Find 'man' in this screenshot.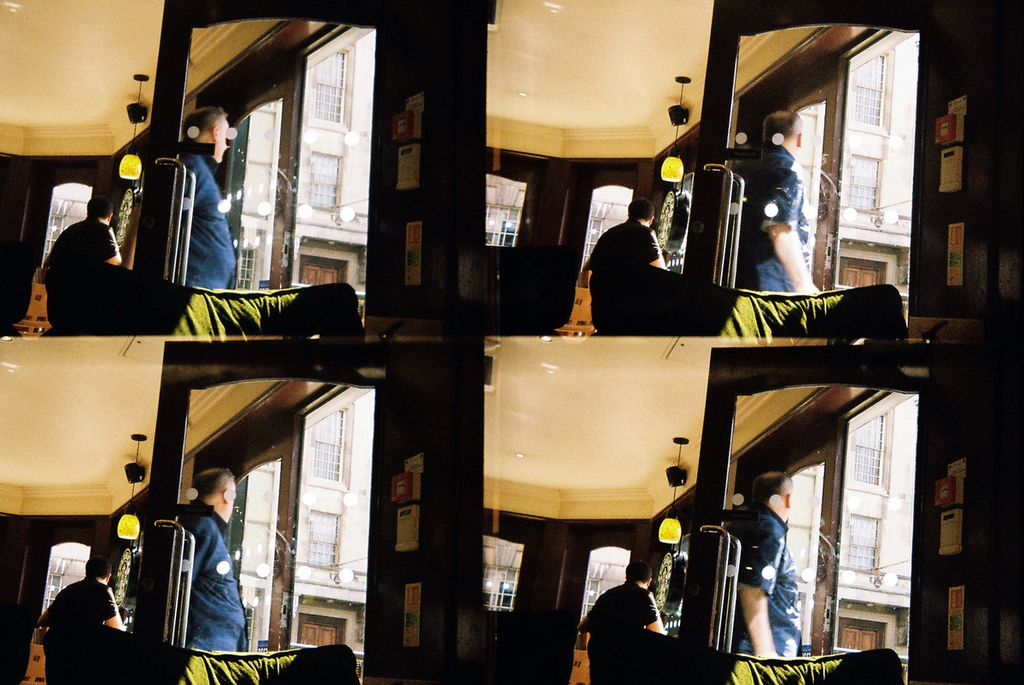
The bounding box for 'man' is crop(180, 110, 240, 287).
